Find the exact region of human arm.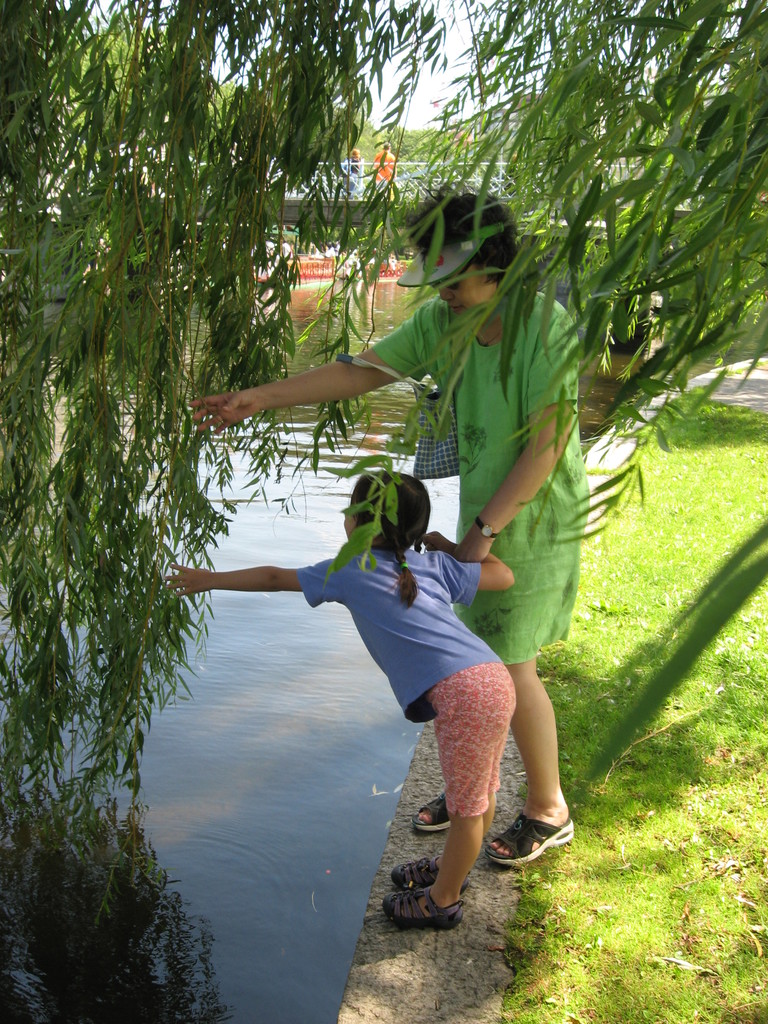
Exact region: (429,524,516,598).
